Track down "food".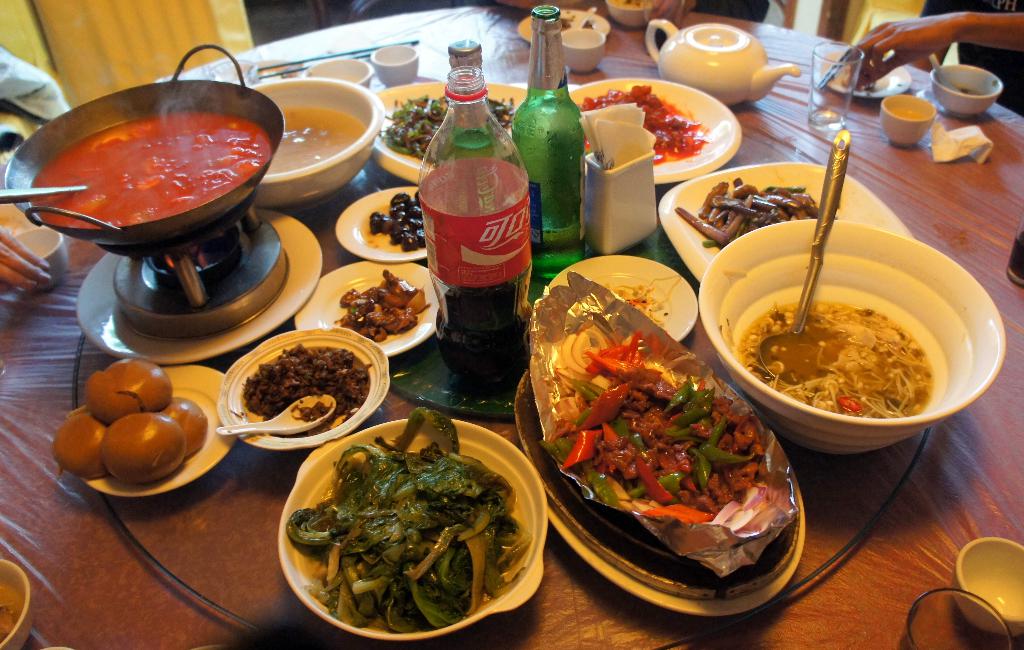
Tracked to (324,265,431,338).
